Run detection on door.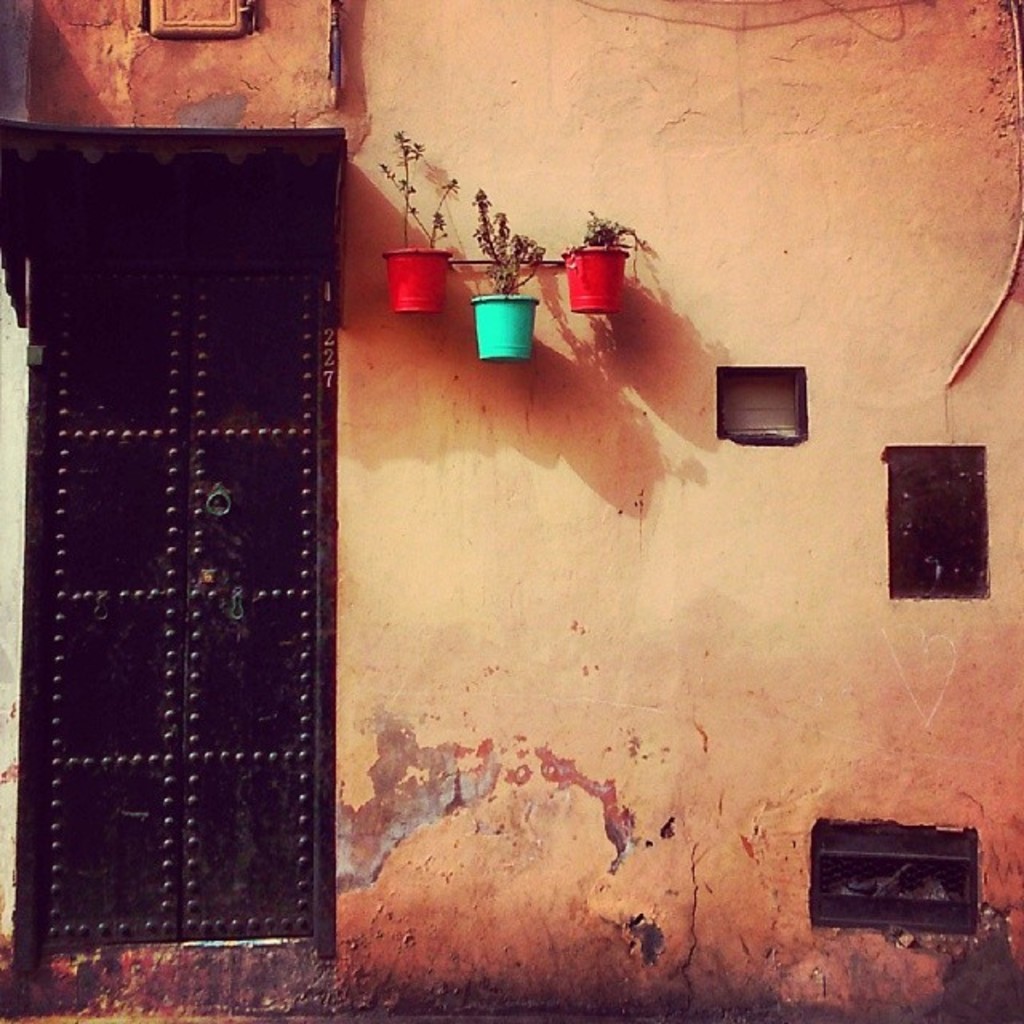
Result: [left=37, top=77, right=338, bottom=968].
